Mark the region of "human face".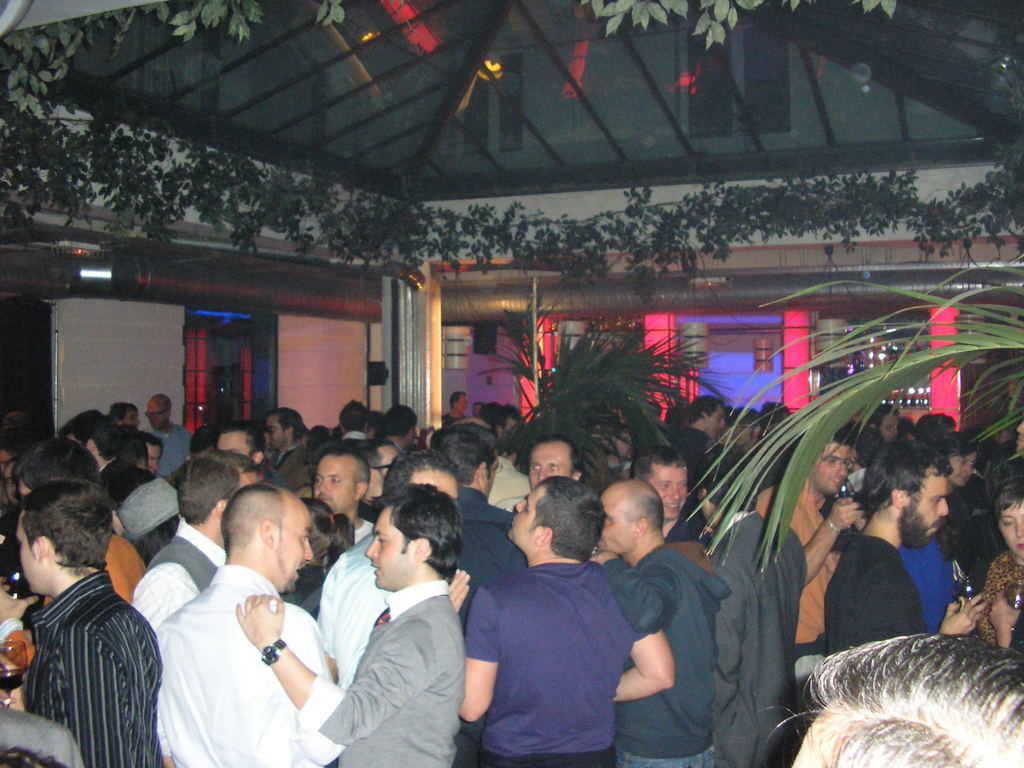
Region: detection(310, 445, 360, 513).
